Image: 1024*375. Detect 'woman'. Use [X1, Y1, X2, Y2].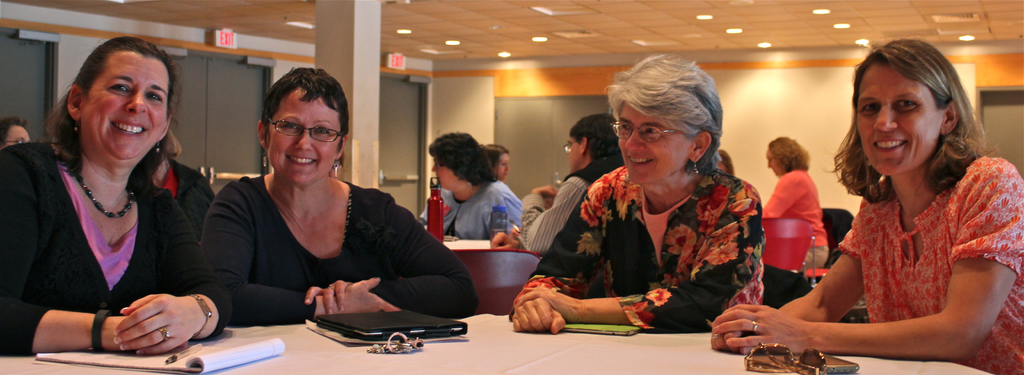
[708, 37, 1023, 374].
